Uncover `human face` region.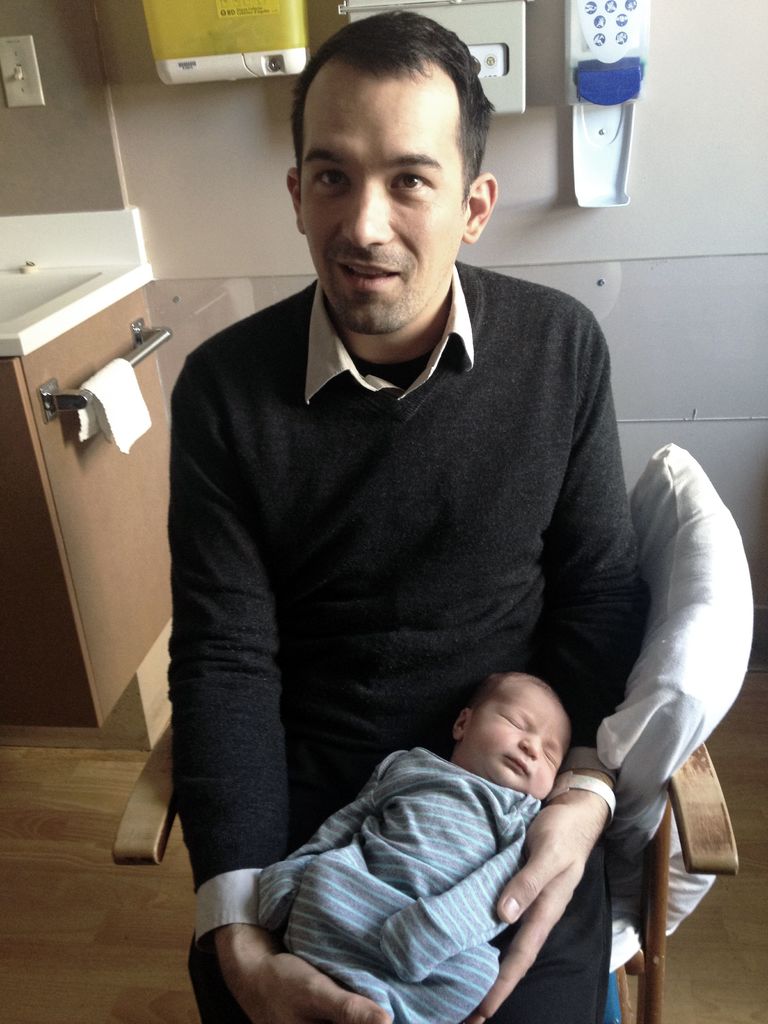
Uncovered: (left=467, top=690, right=570, bottom=795).
